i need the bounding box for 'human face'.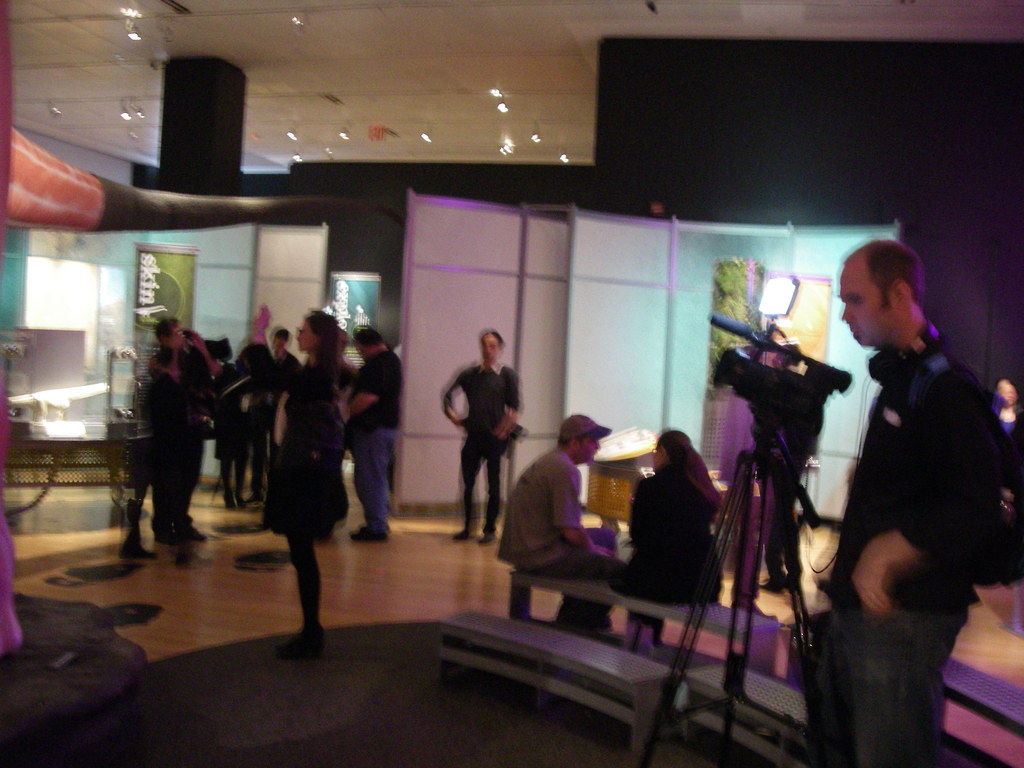
Here it is: box(294, 316, 317, 351).
